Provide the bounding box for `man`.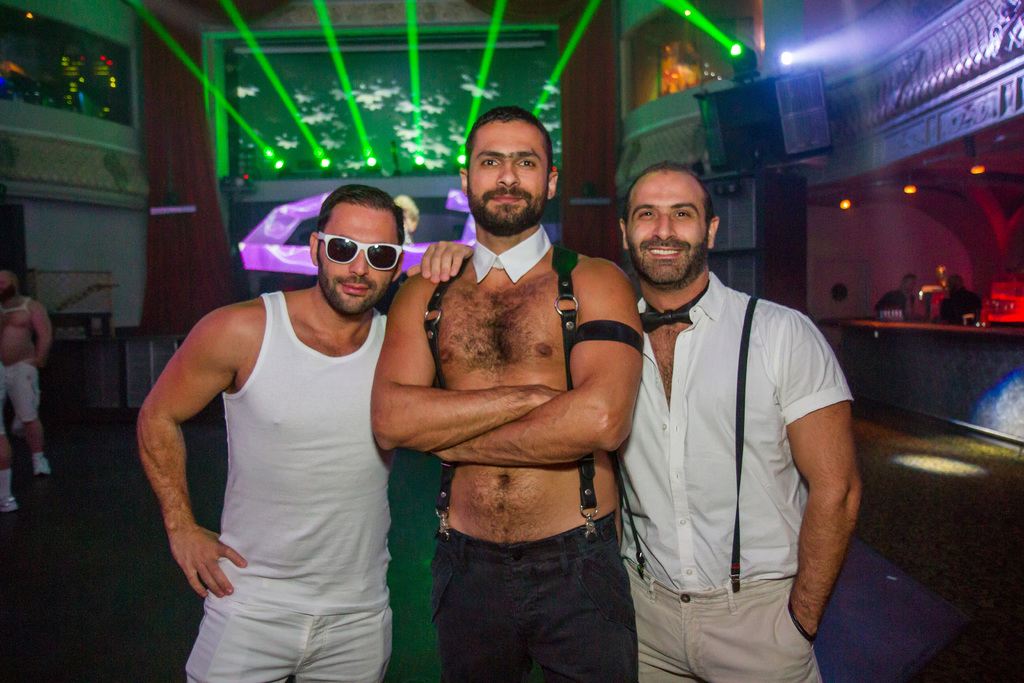
box(369, 111, 653, 666).
